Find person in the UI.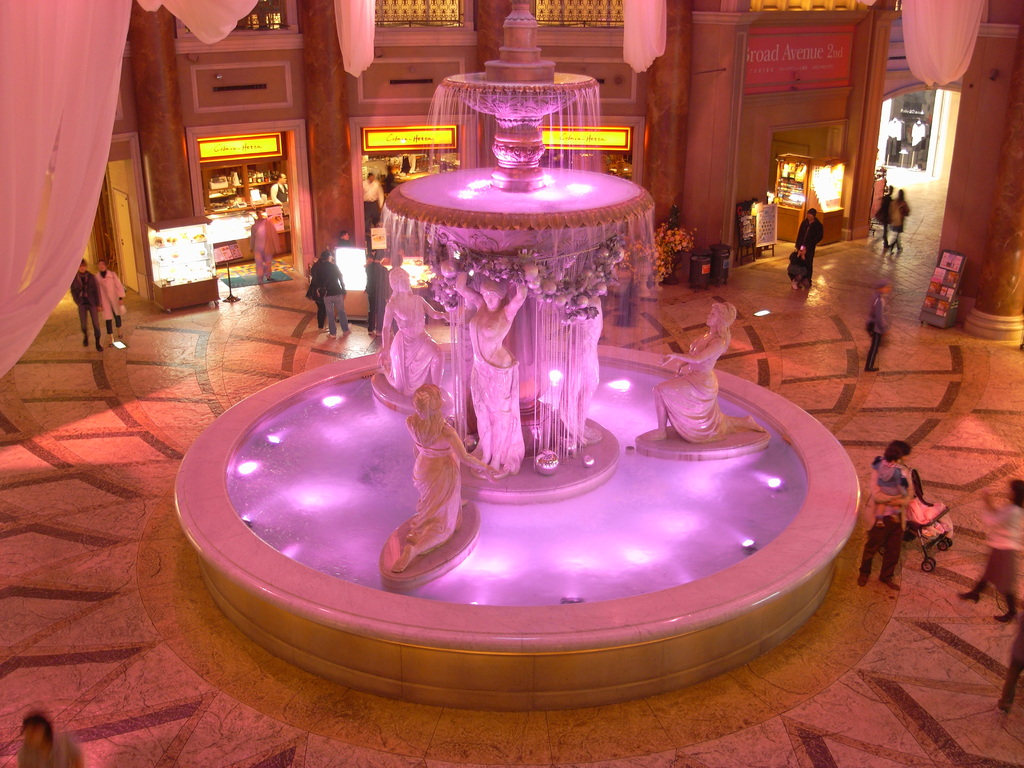
UI element at 850/433/918/584.
